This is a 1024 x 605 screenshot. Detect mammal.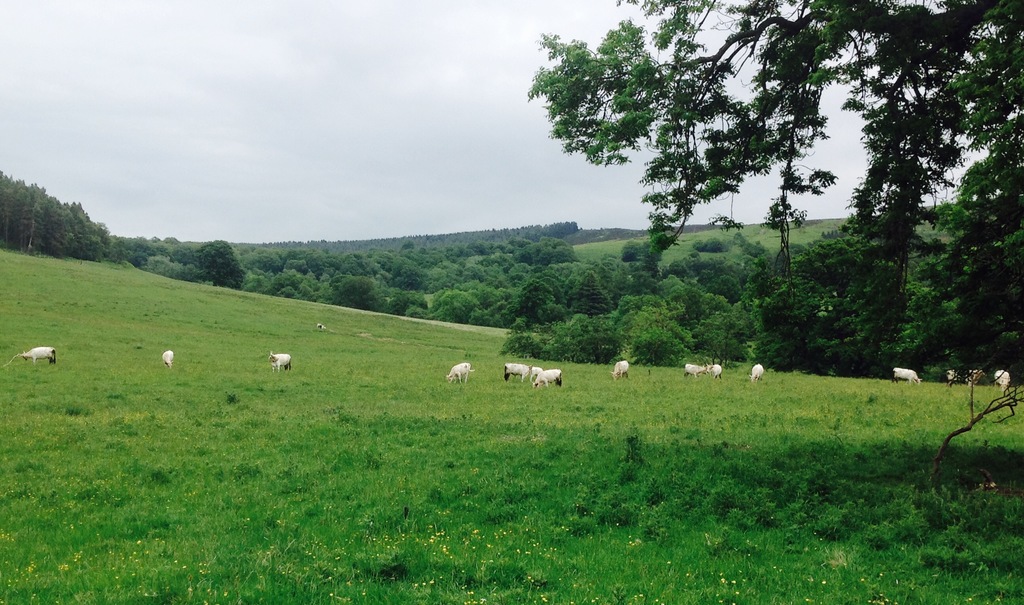
BBox(705, 361, 723, 376).
